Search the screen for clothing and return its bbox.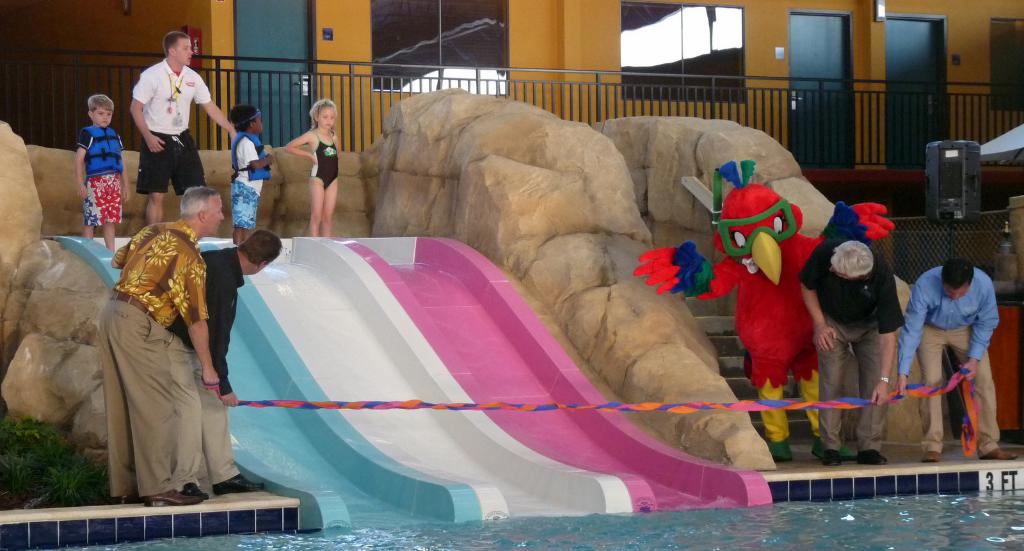
Found: l=227, t=135, r=268, b=230.
